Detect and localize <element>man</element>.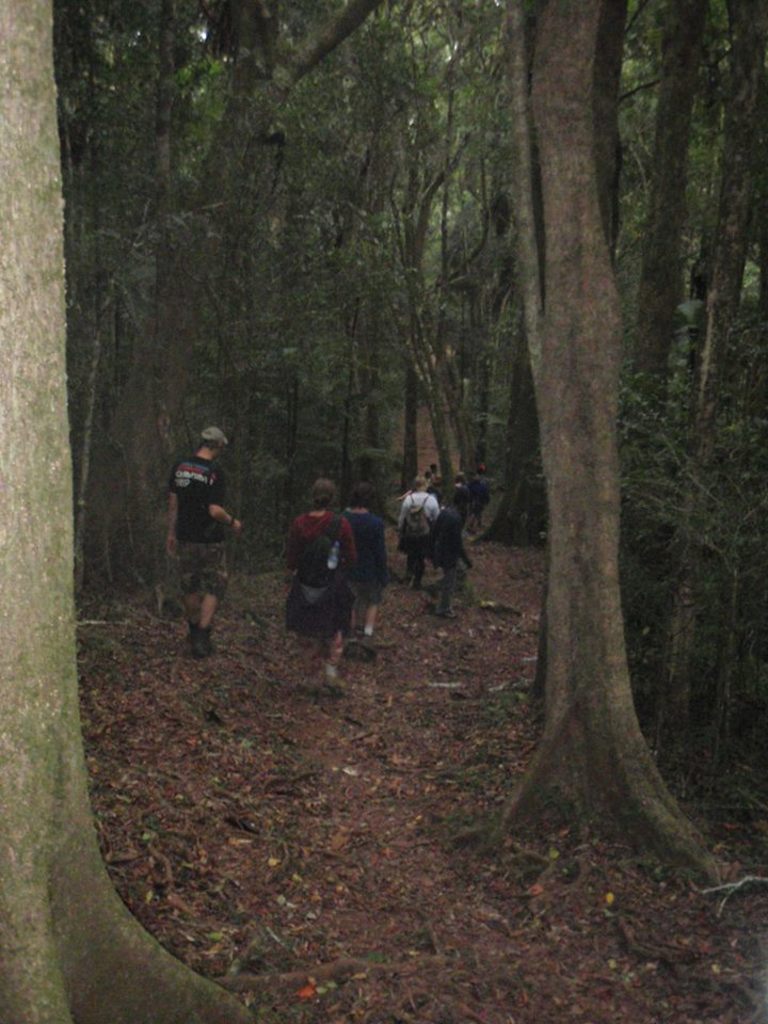
Localized at (391,470,441,590).
